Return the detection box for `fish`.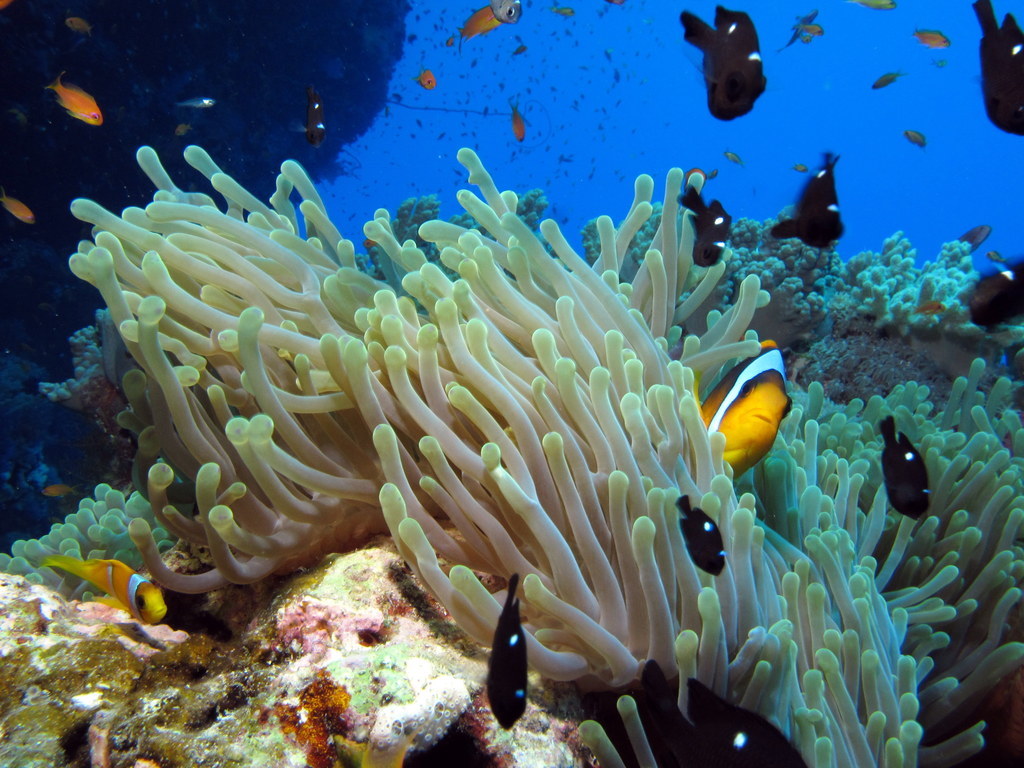
972:0:1023:136.
